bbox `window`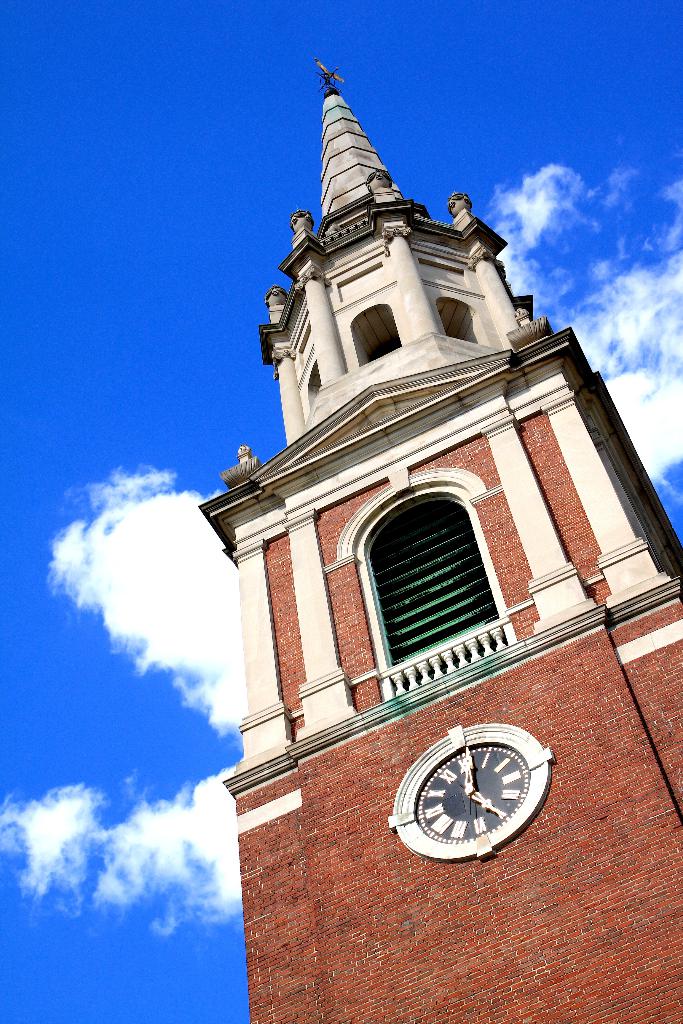
{"left": 353, "top": 478, "right": 518, "bottom": 689}
